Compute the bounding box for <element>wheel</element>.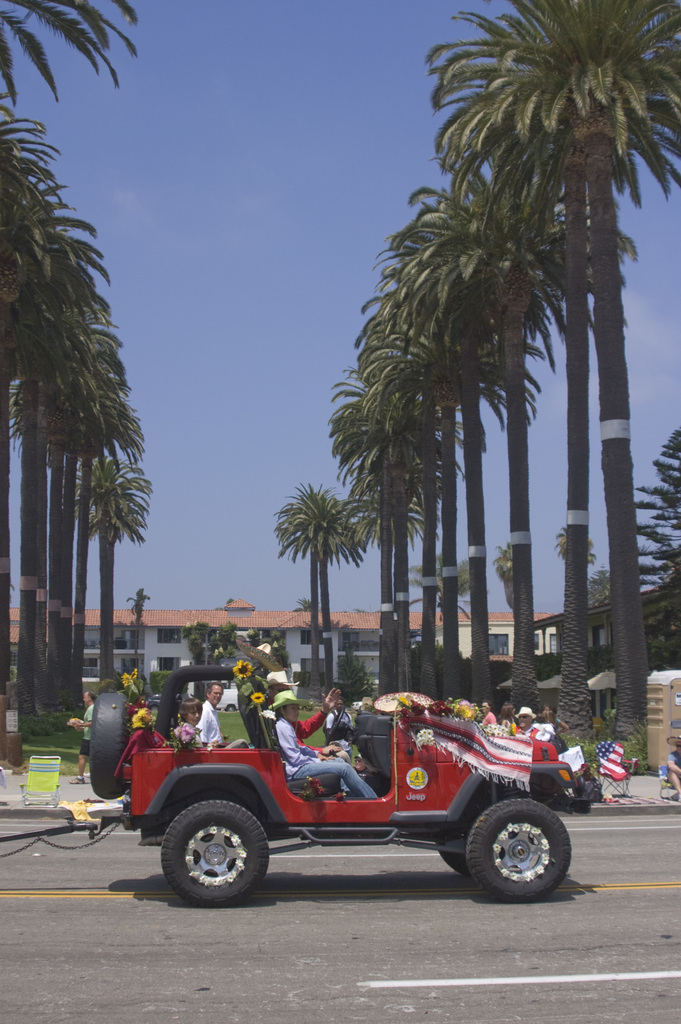
<region>160, 800, 274, 907</region>.
